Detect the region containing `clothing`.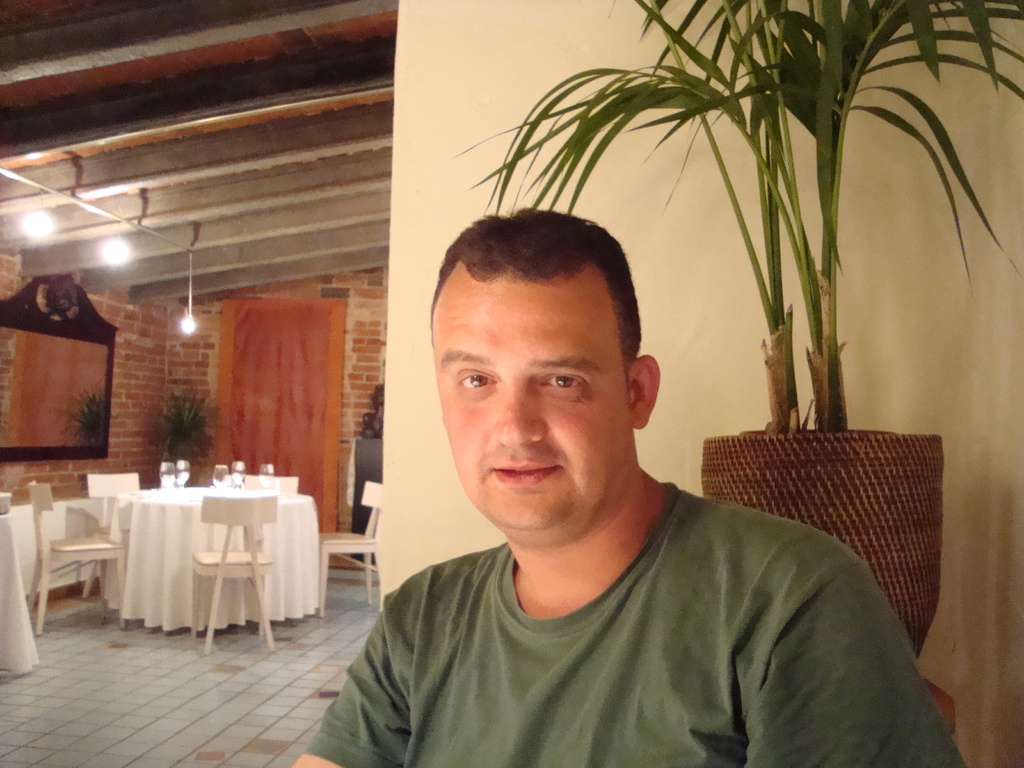
BBox(305, 486, 964, 767).
